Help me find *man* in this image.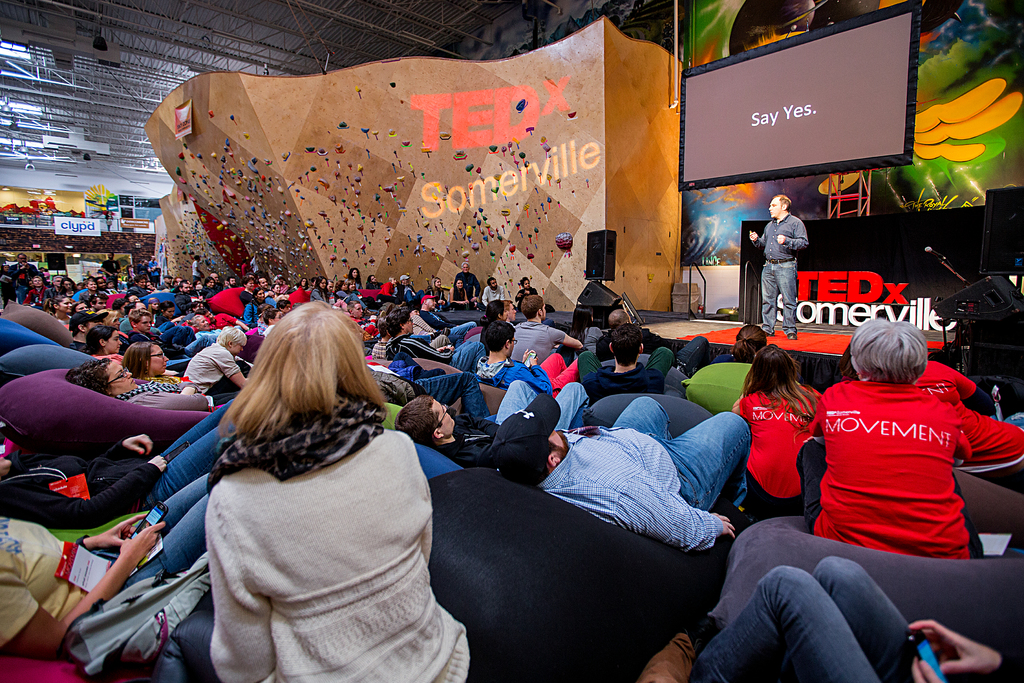
Found it: 126,311,180,363.
